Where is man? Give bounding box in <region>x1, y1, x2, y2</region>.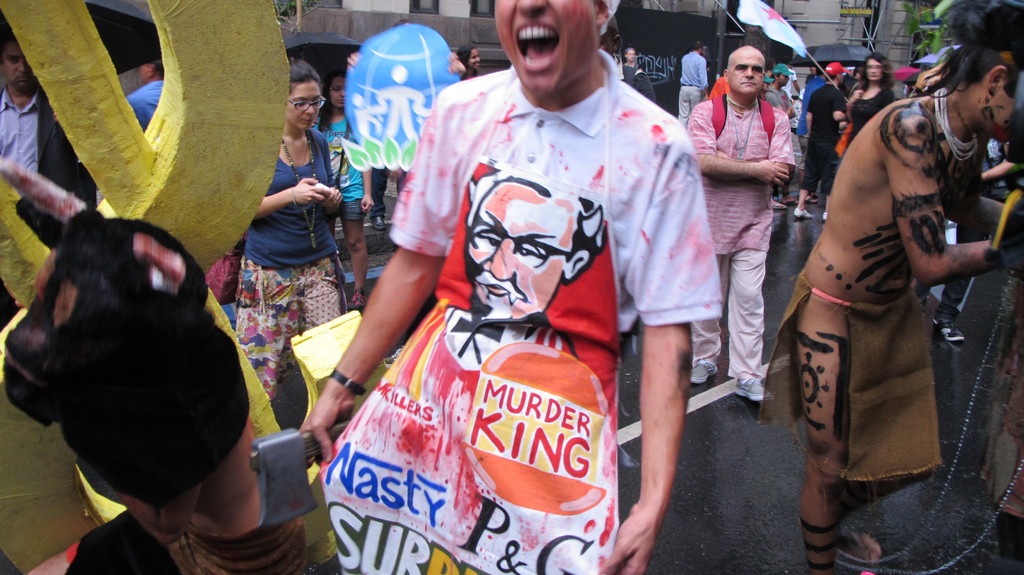
<region>124, 56, 164, 136</region>.
